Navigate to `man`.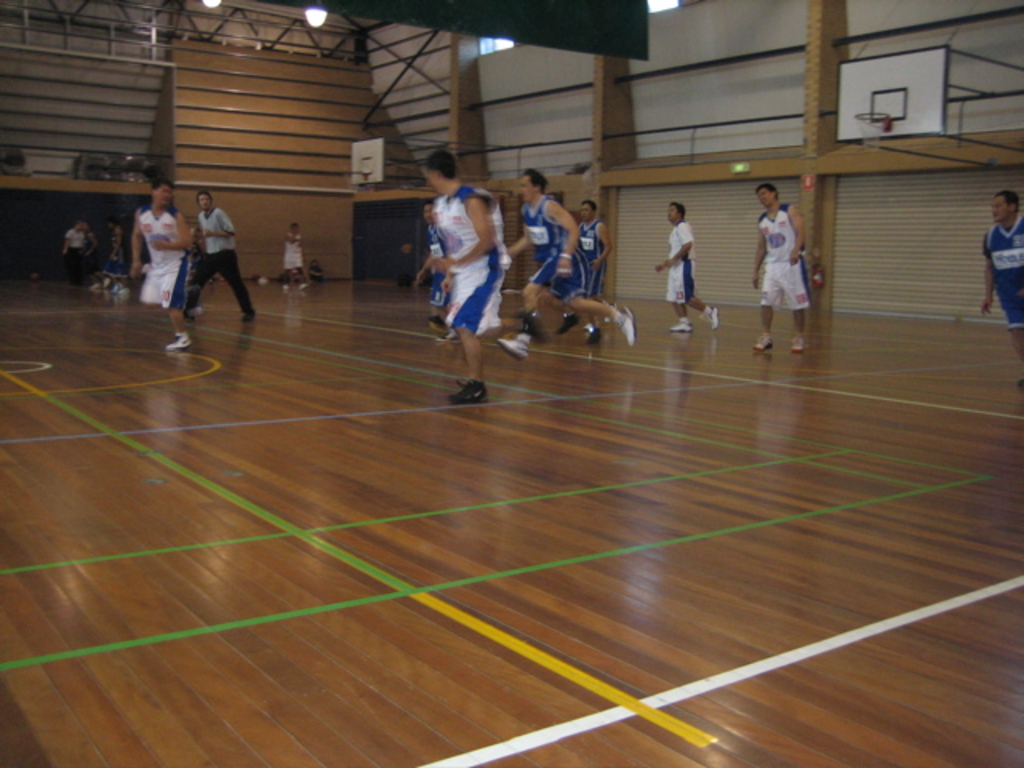
Navigation target: [421, 144, 538, 414].
